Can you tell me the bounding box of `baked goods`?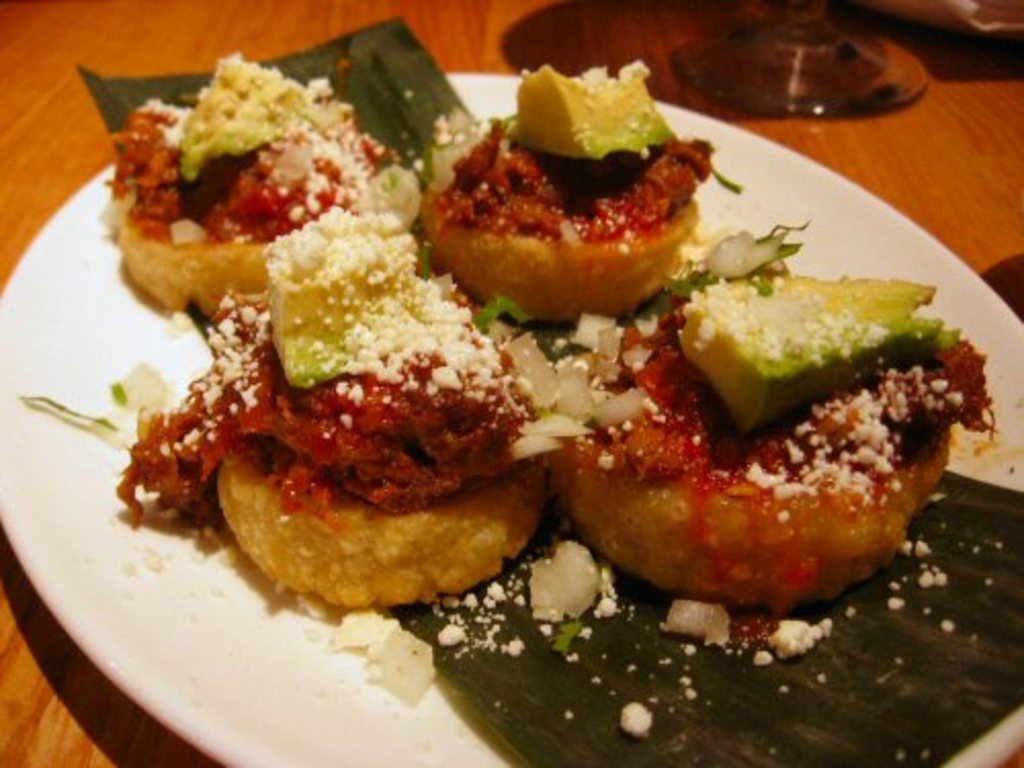
{"left": 416, "top": 115, "right": 700, "bottom": 326}.
